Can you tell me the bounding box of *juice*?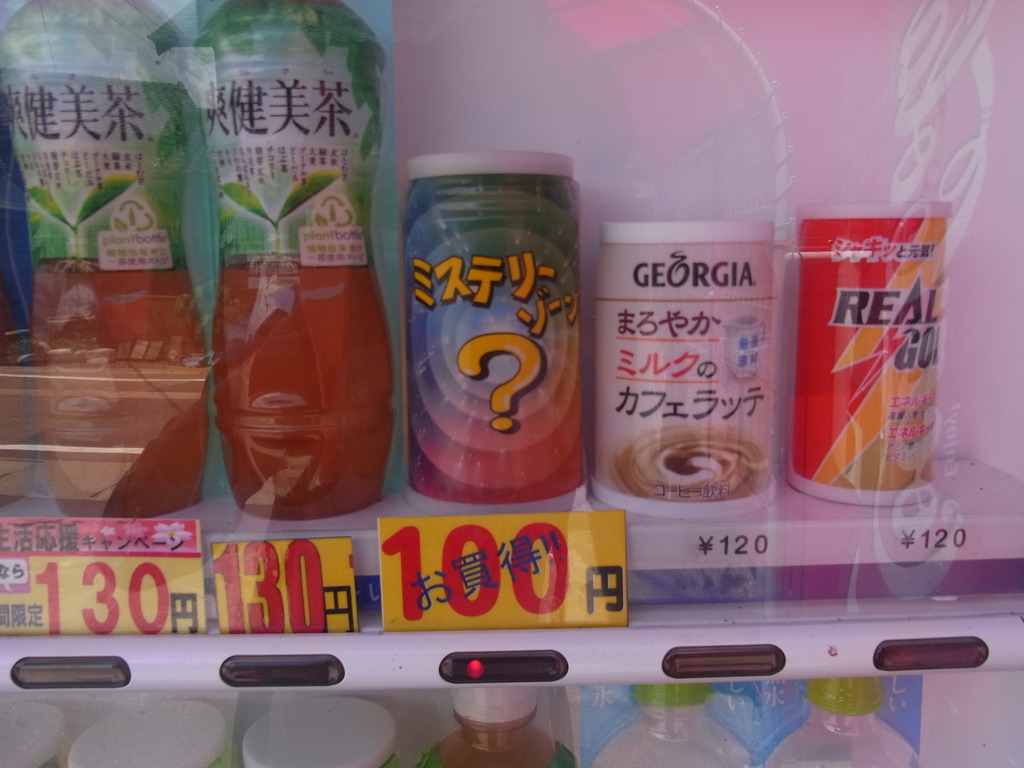
region(417, 723, 578, 767).
